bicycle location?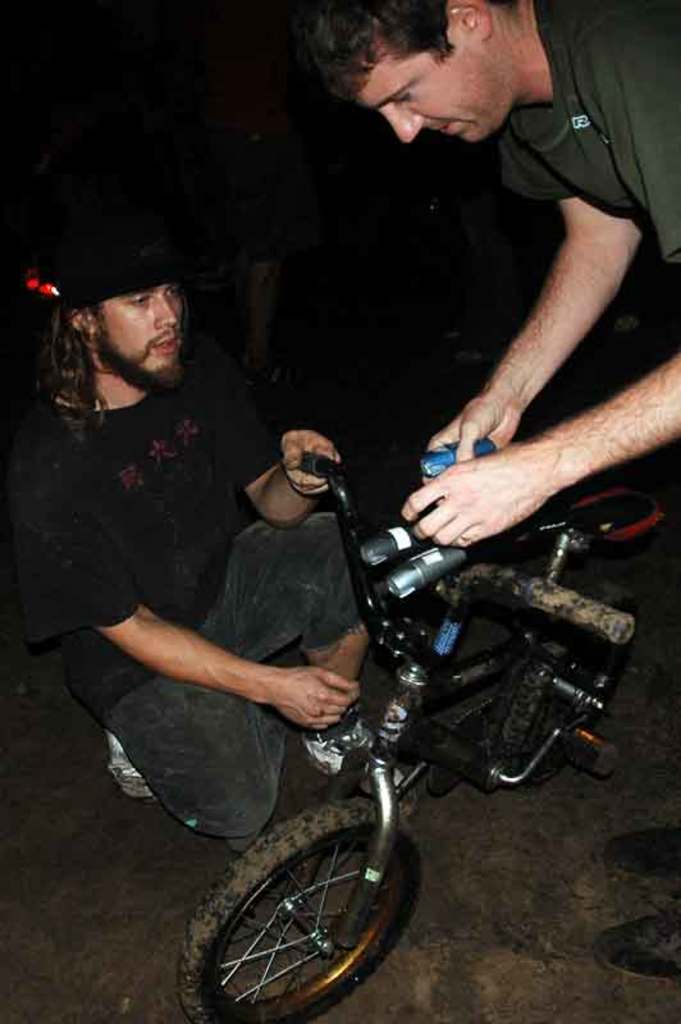
(x1=67, y1=458, x2=652, y2=1016)
